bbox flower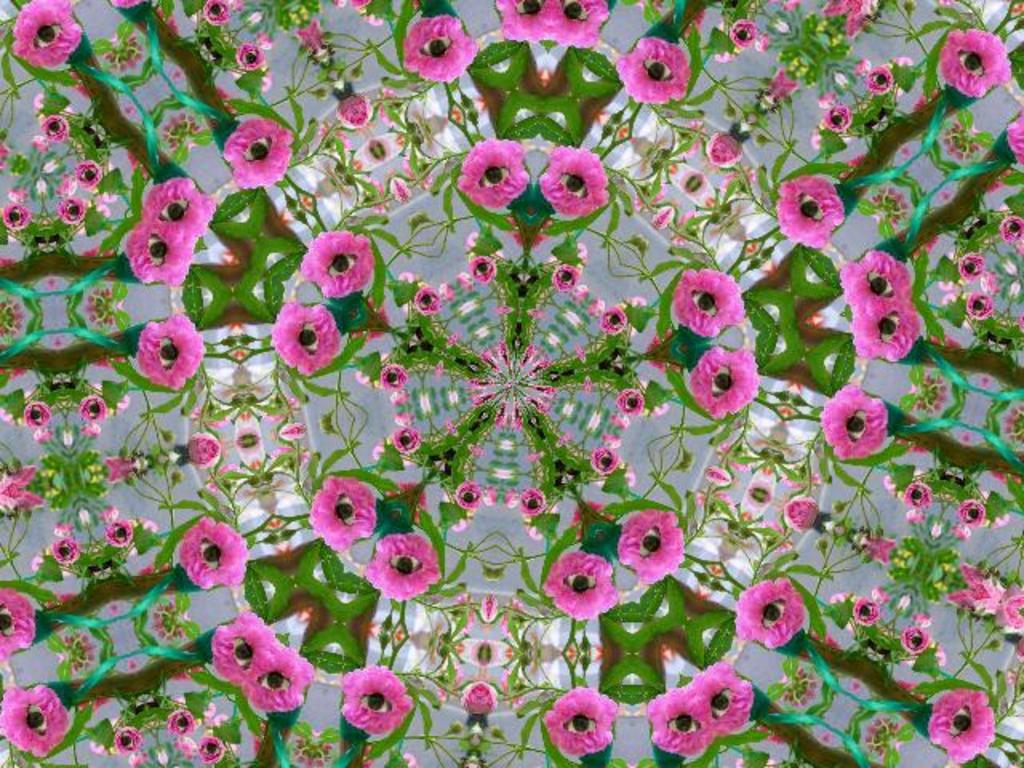
218 115 293 190
